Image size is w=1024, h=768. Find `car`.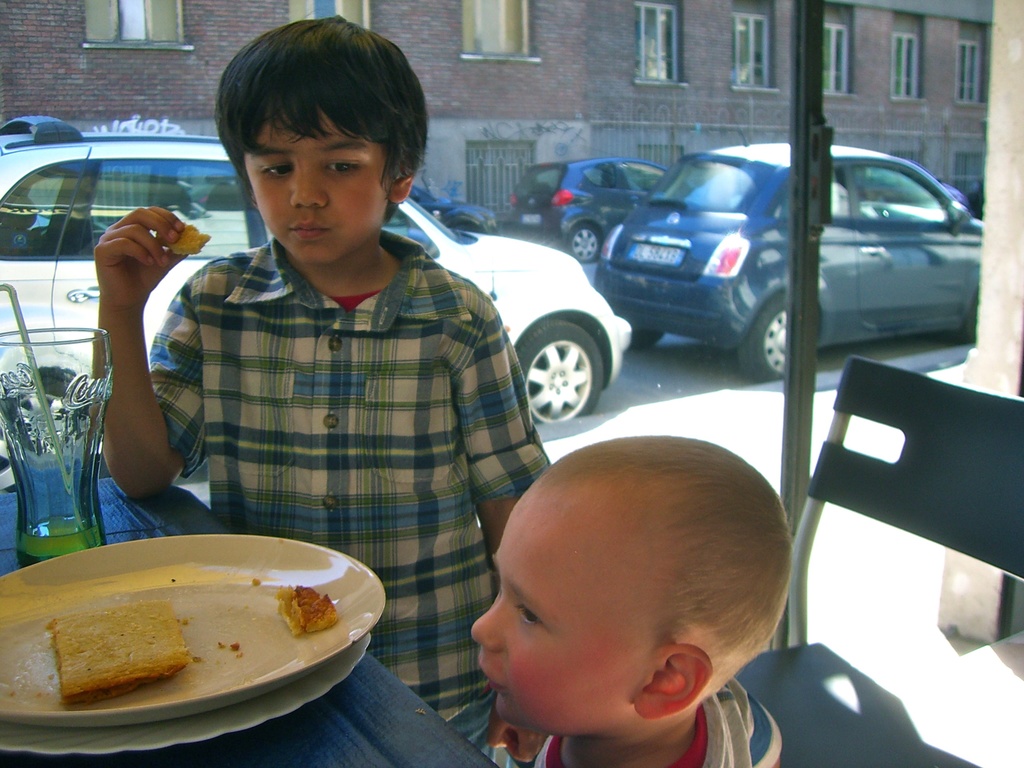
[591, 146, 982, 381].
